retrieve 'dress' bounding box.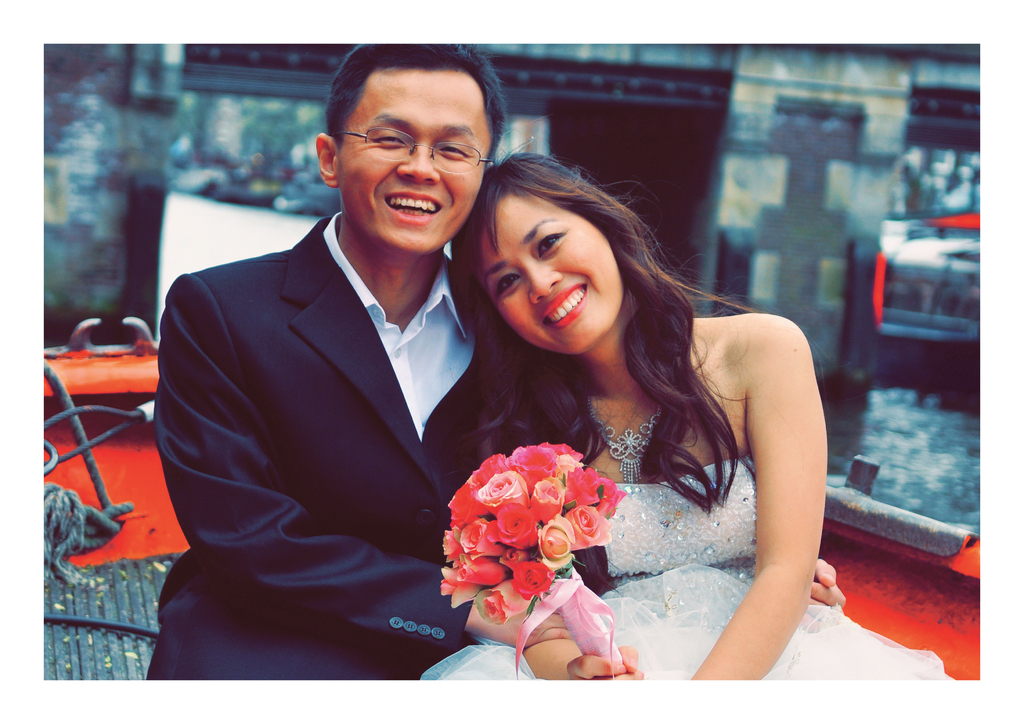
Bounding box: [left=410, top=455, right=956, bottom=680].
